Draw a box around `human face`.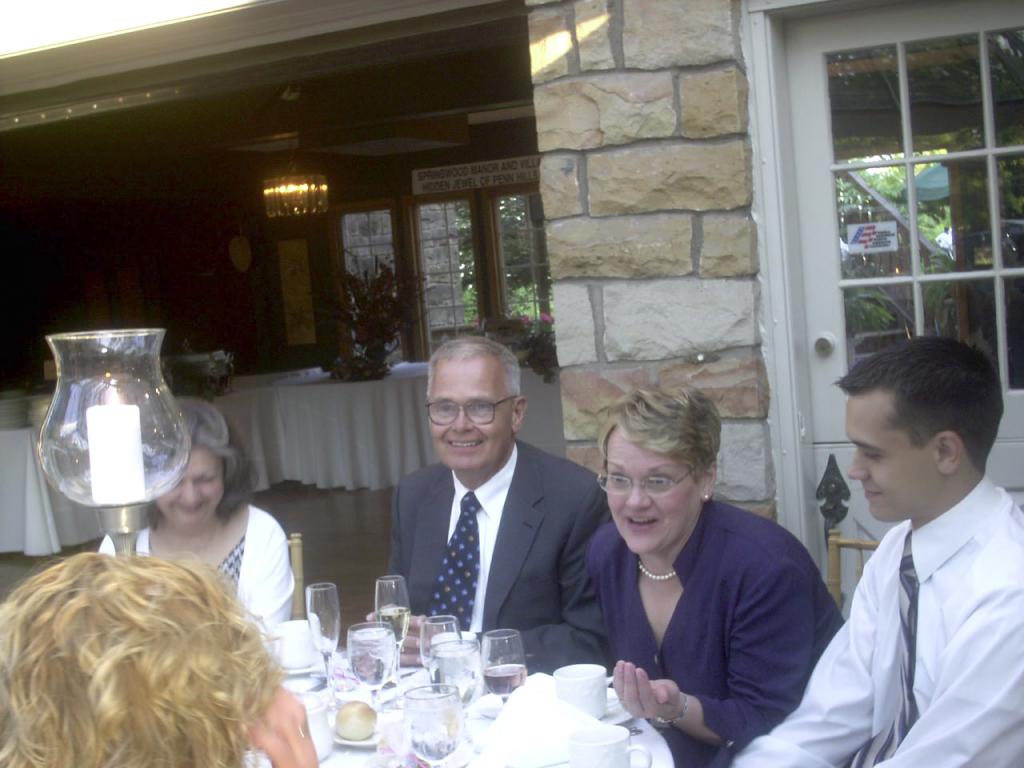
<box>154,446,228,531</box>.
